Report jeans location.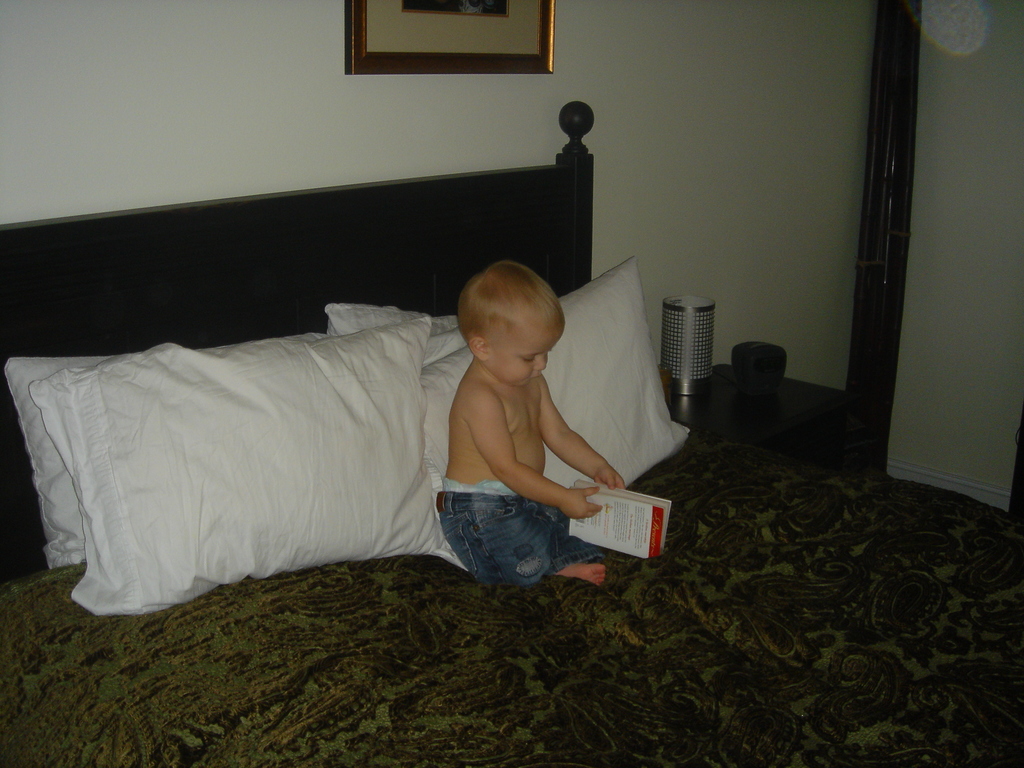
Report: region(433, 491, 604, 593).
